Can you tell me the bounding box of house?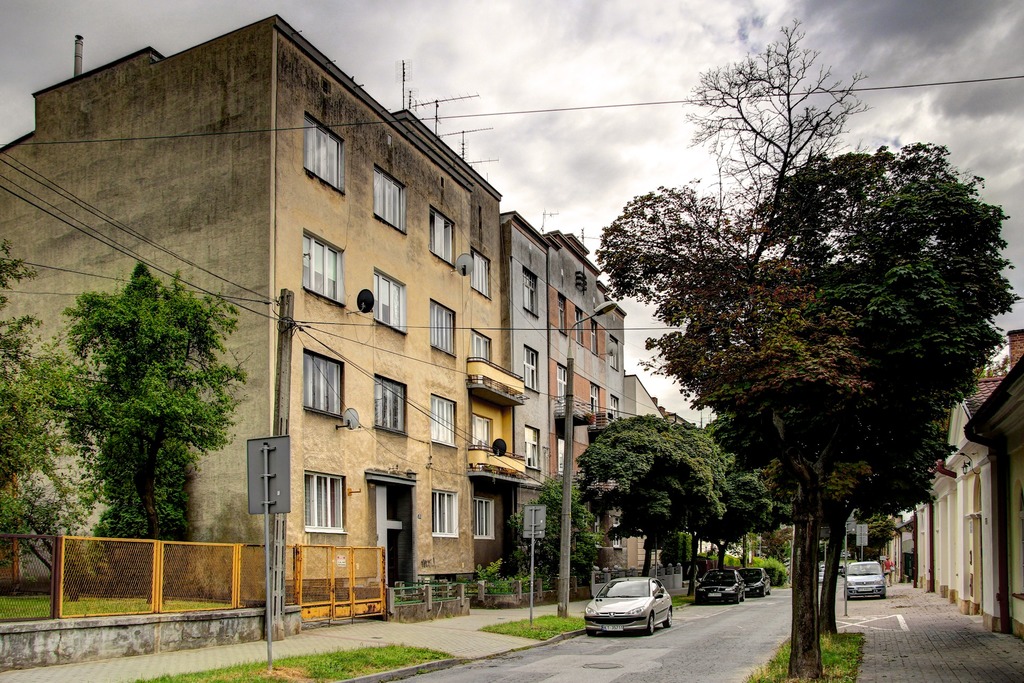
Rect(504, 210, 630, 586).
